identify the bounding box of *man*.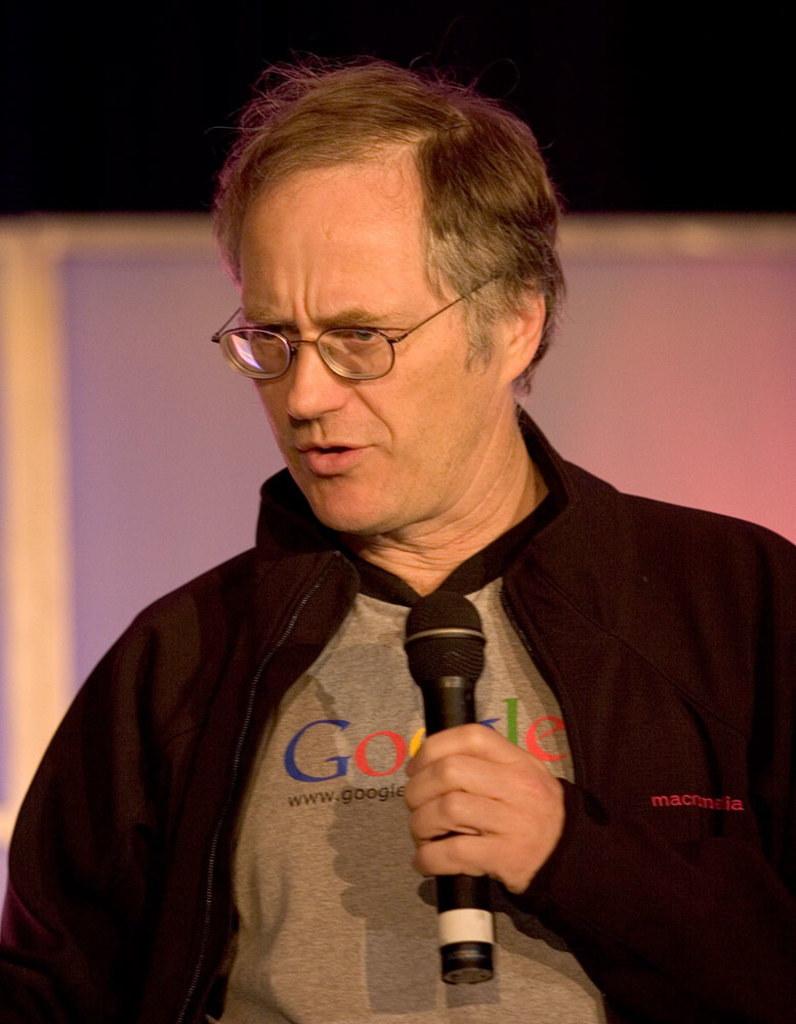
0:53:795:1023.
